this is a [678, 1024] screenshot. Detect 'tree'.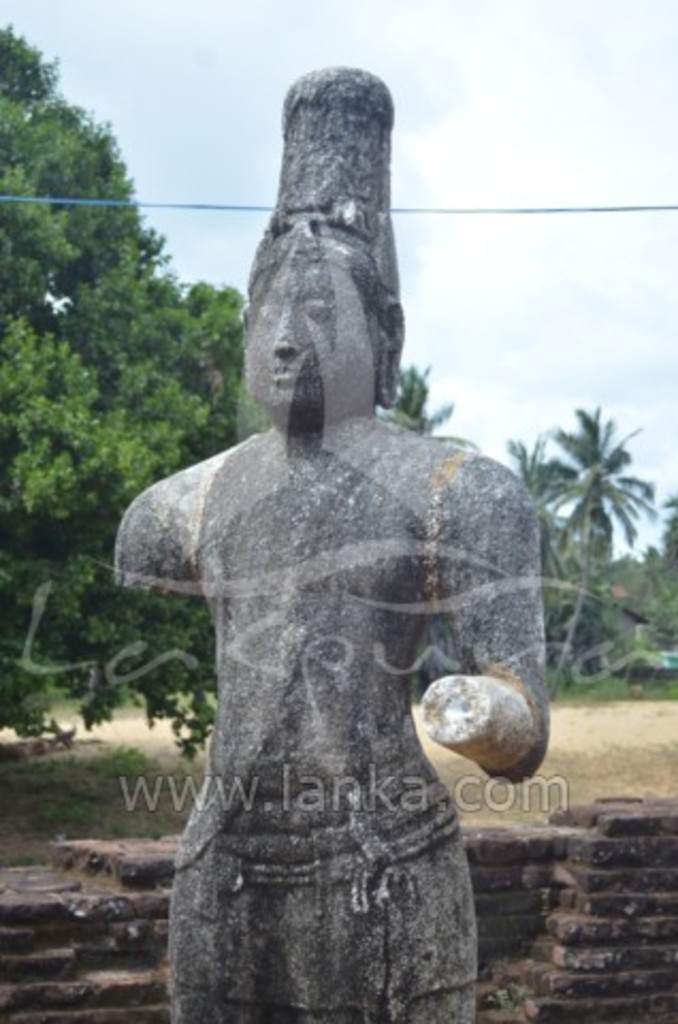
[533,373,663,685].
